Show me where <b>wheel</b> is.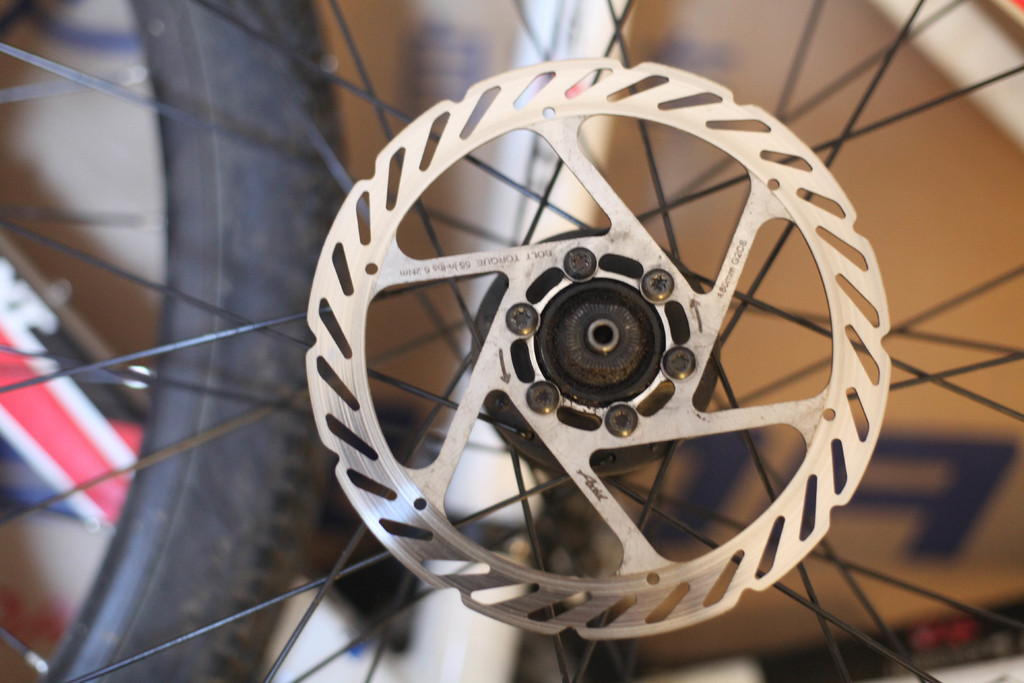
<b>wheel</b> is at Rect(0, 0, 1023, 682).
